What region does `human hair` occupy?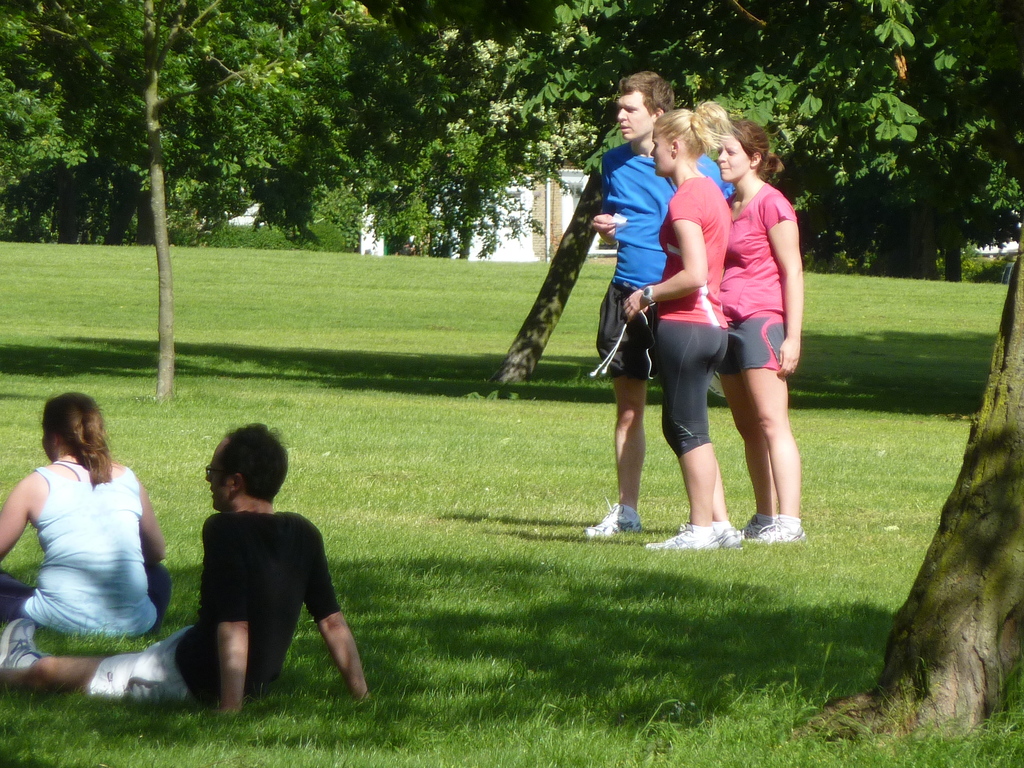
crop(44, 396, 112, 488).
